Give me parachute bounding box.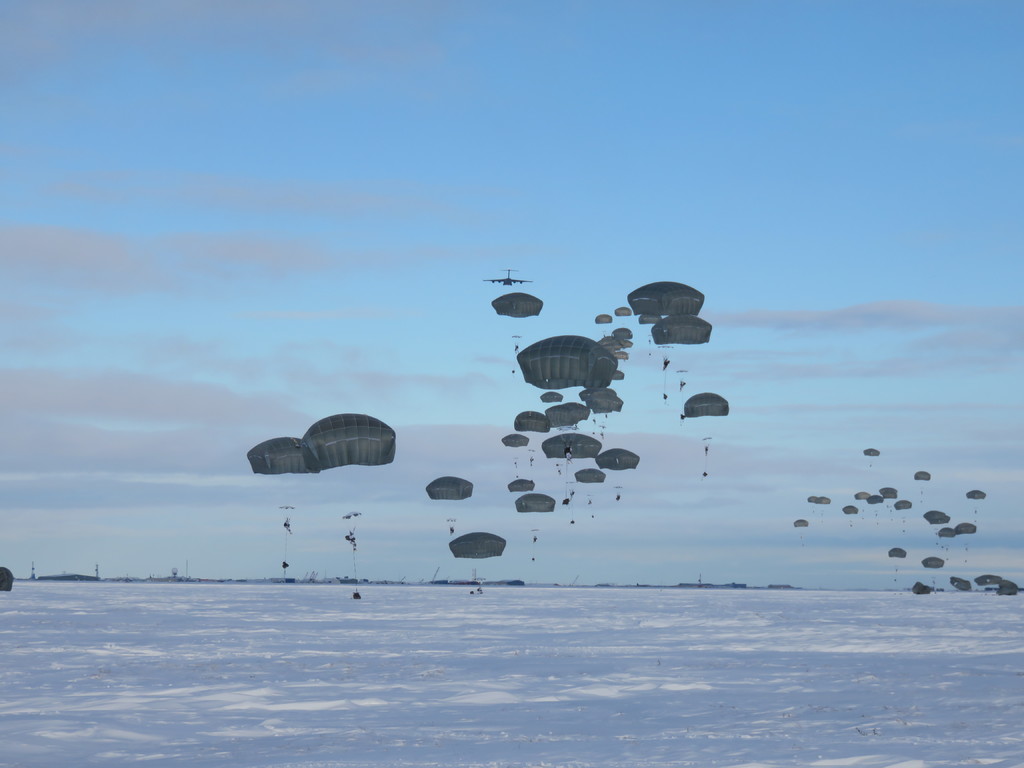
x1=511, y1=495, x2=556, y2=533.
